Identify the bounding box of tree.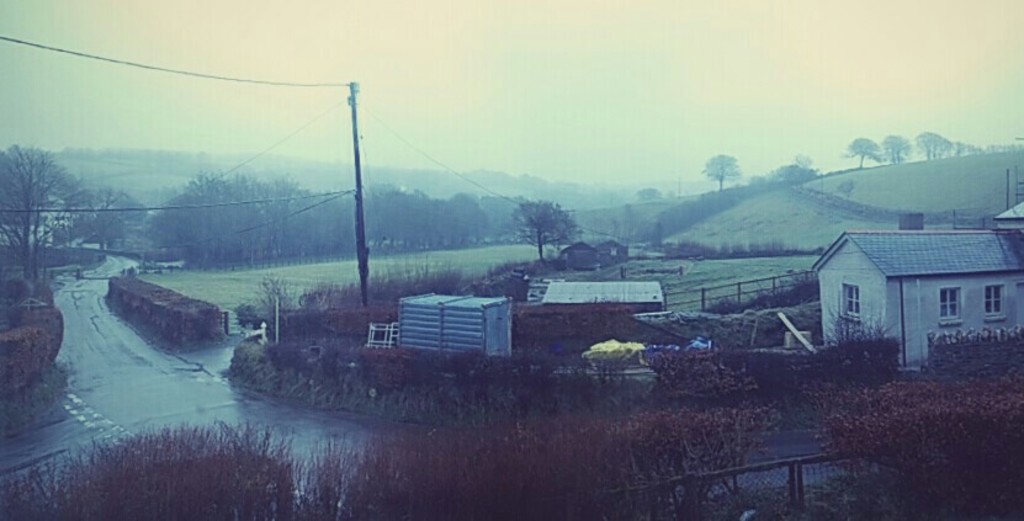
(879, 132, 912, 164).
